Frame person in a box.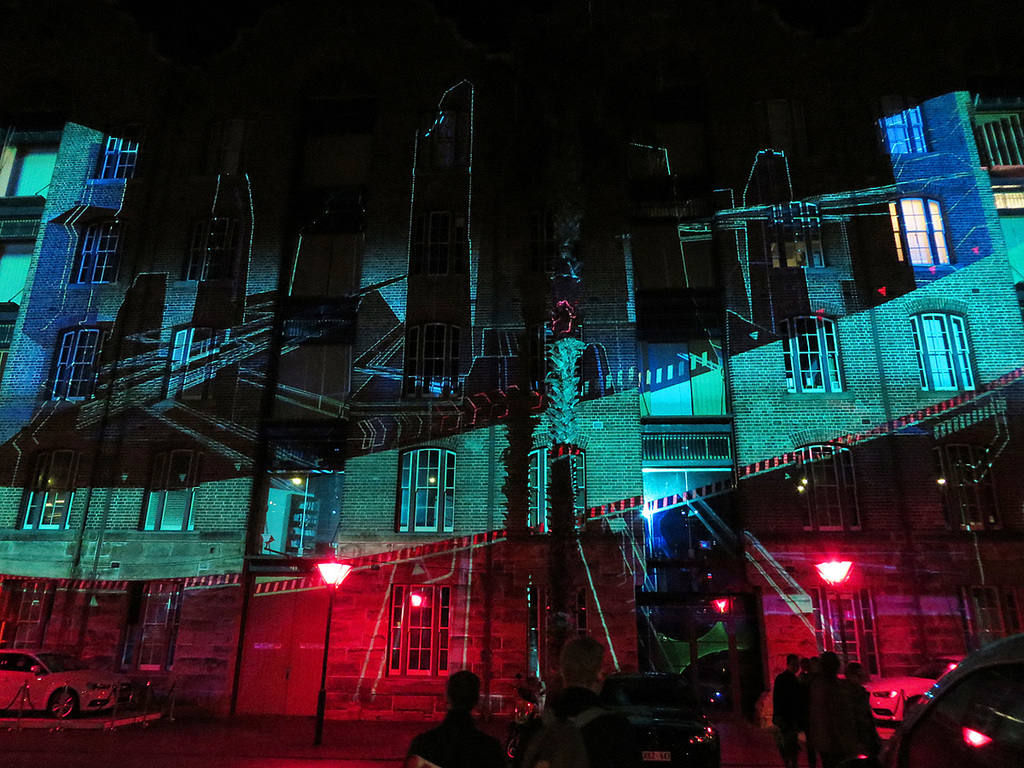
Rect(404, 670, 515, 767).
